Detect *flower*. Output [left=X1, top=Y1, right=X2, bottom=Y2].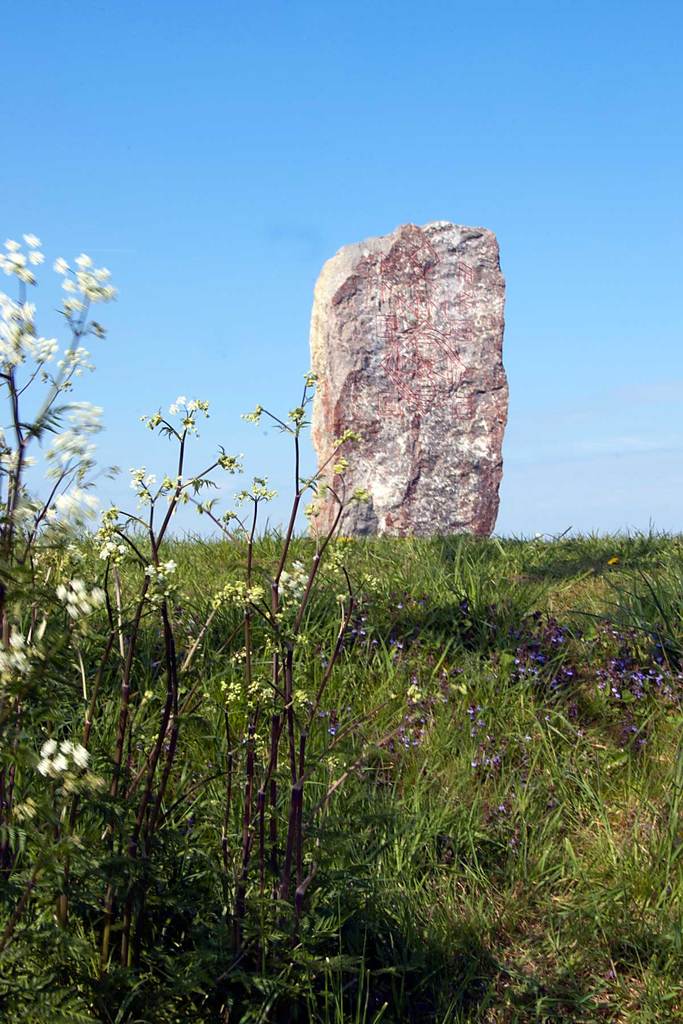
[left=145, top=561, right=160, bottom=577].
